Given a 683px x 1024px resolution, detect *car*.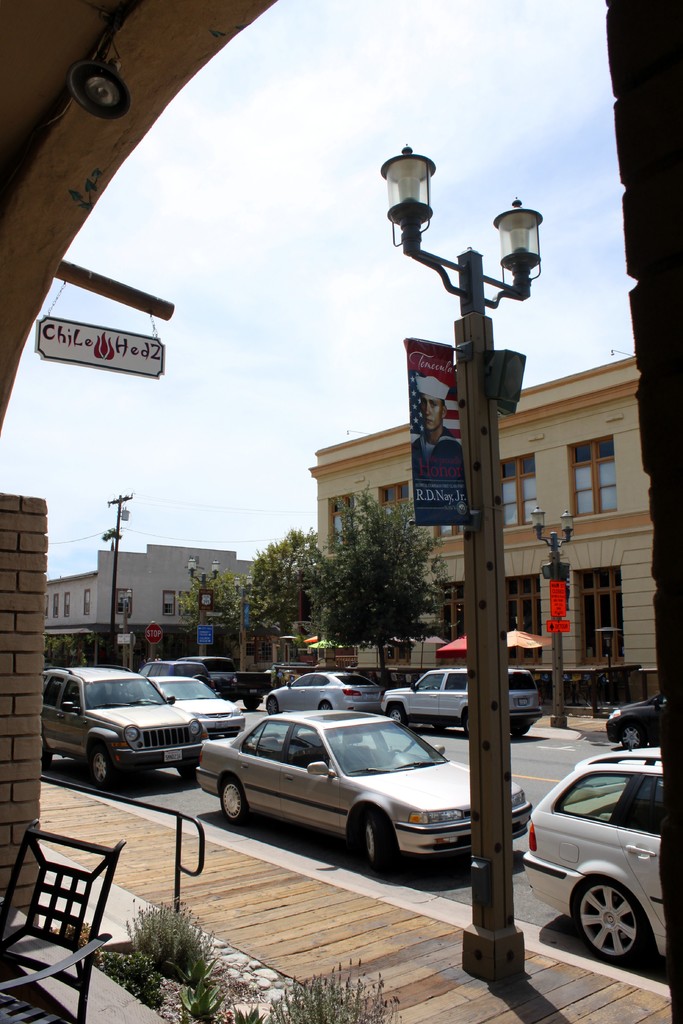
523/748/668/966.
